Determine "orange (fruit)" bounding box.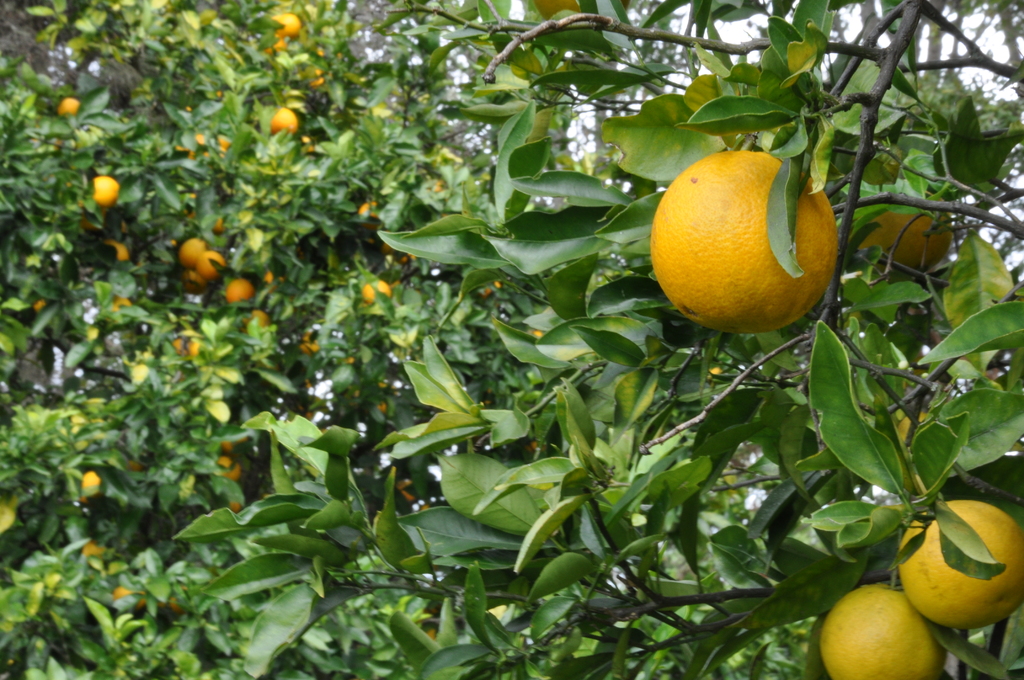
Determined: (274,111,300,136).
